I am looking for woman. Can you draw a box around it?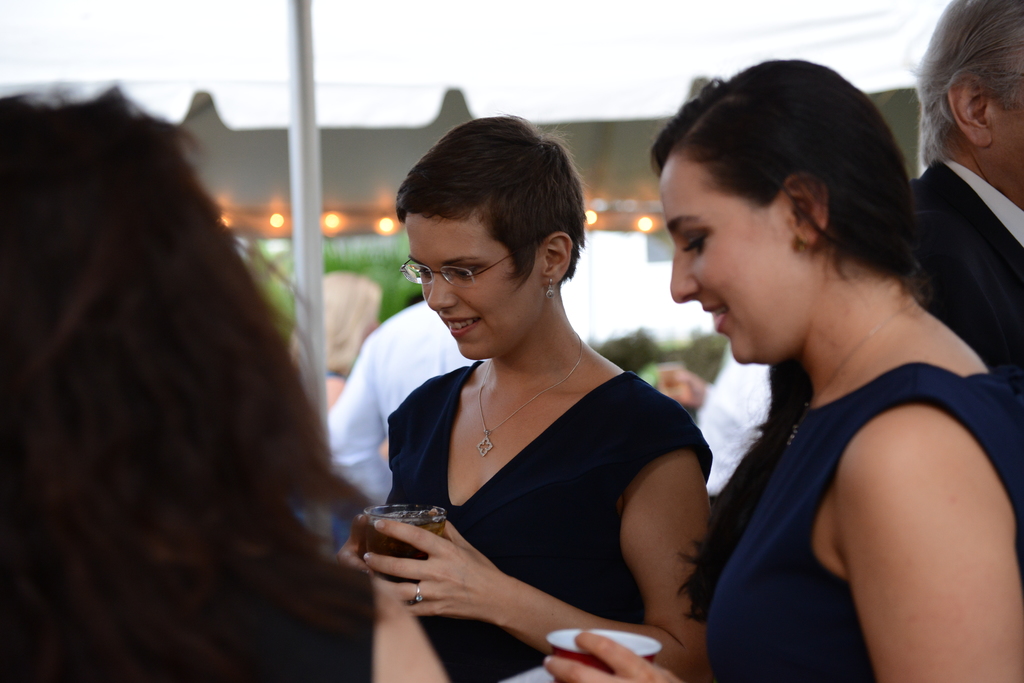
Sure, the bounding box is {"x1": 543, "y1": 56, "x2": 1023, "y2": 682}.
